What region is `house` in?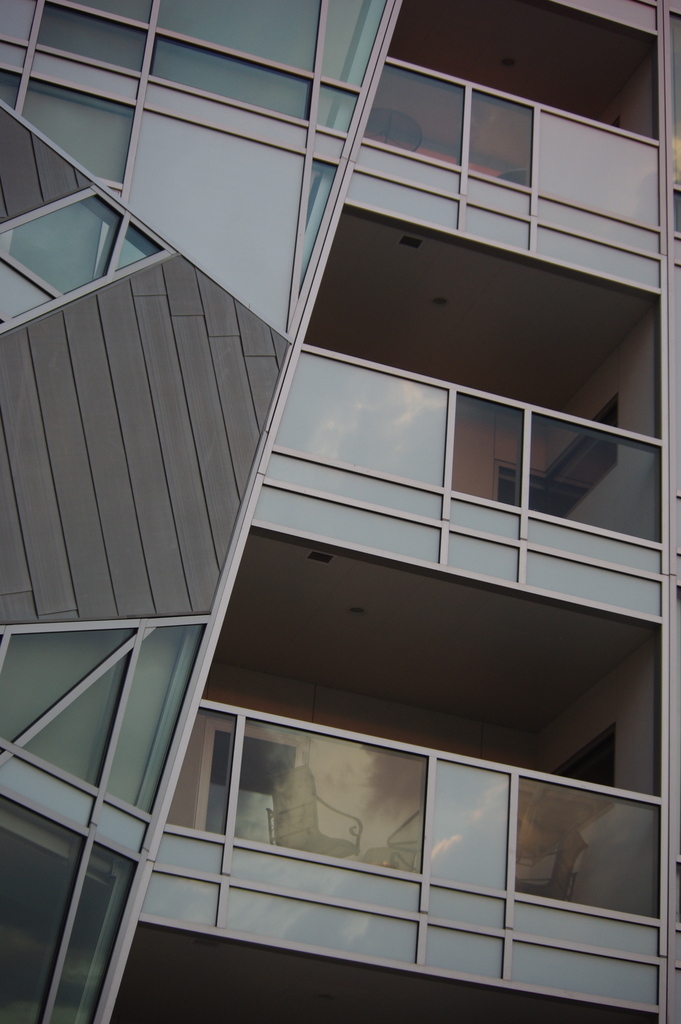
pyautogui.locateOnScreen(0, 0, 680, 1023).
